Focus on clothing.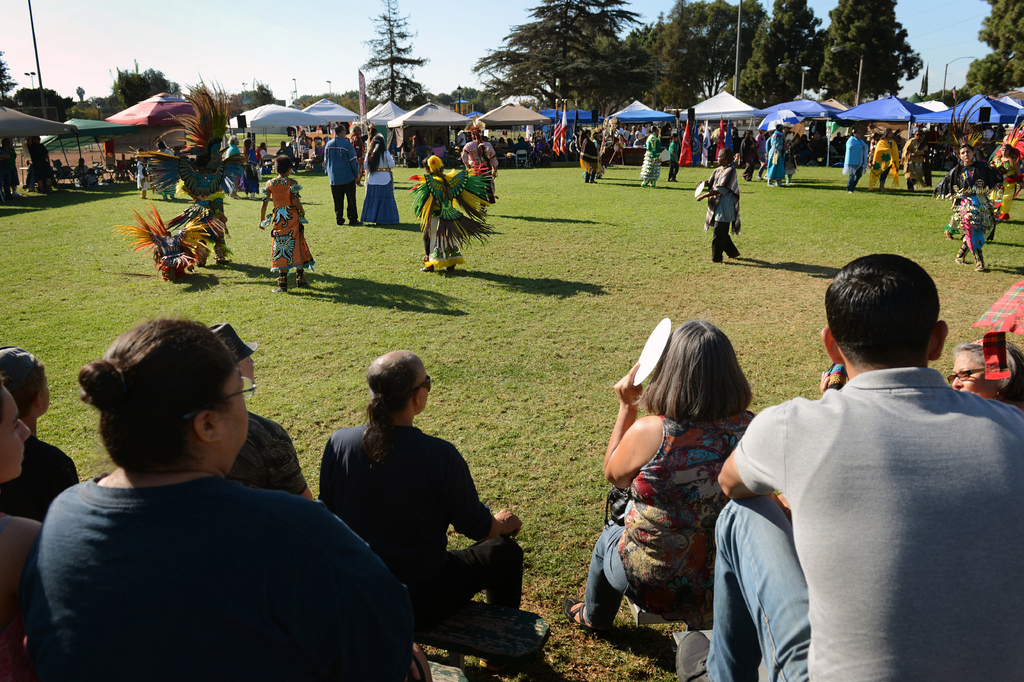
Focused at crop(312, 135, 368, 232).
